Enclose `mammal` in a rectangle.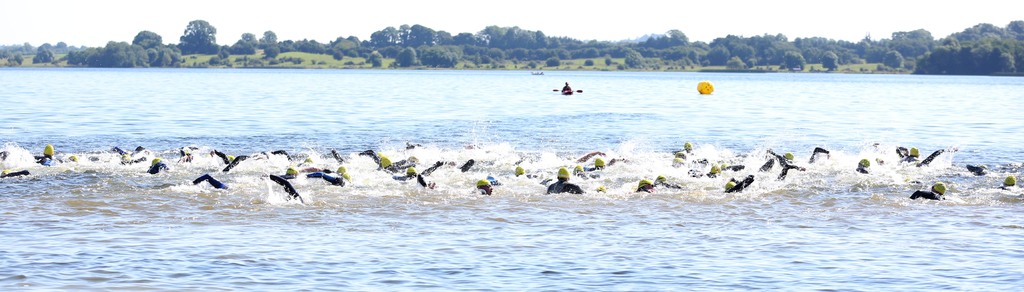
{"x1": 902, "y1": 144, "x2": 920, "y2": 165}.
